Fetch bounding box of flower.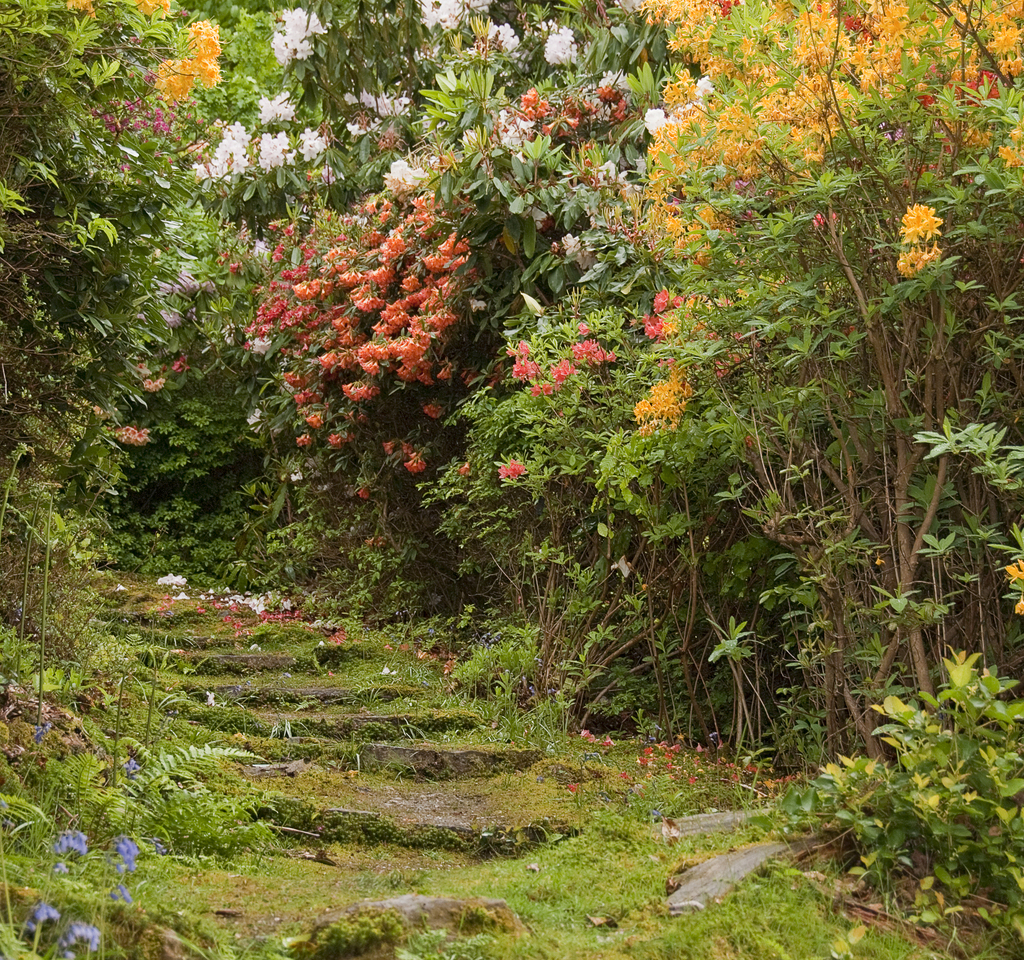
Bbox: (34,900,60,937).
